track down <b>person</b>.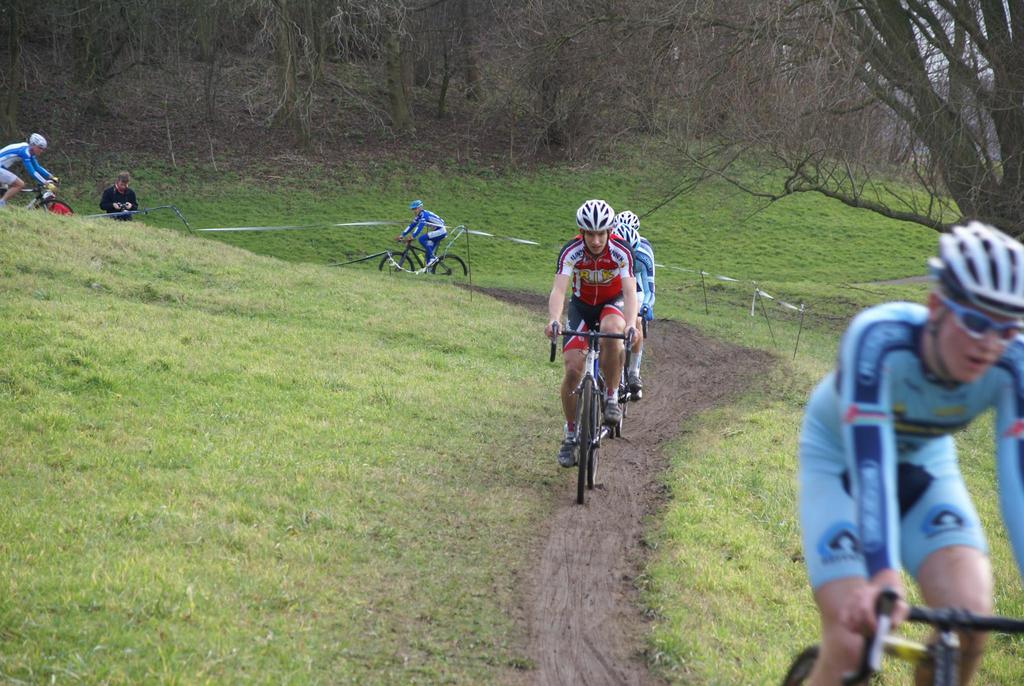
Tracked to 796,217,1023,685.
